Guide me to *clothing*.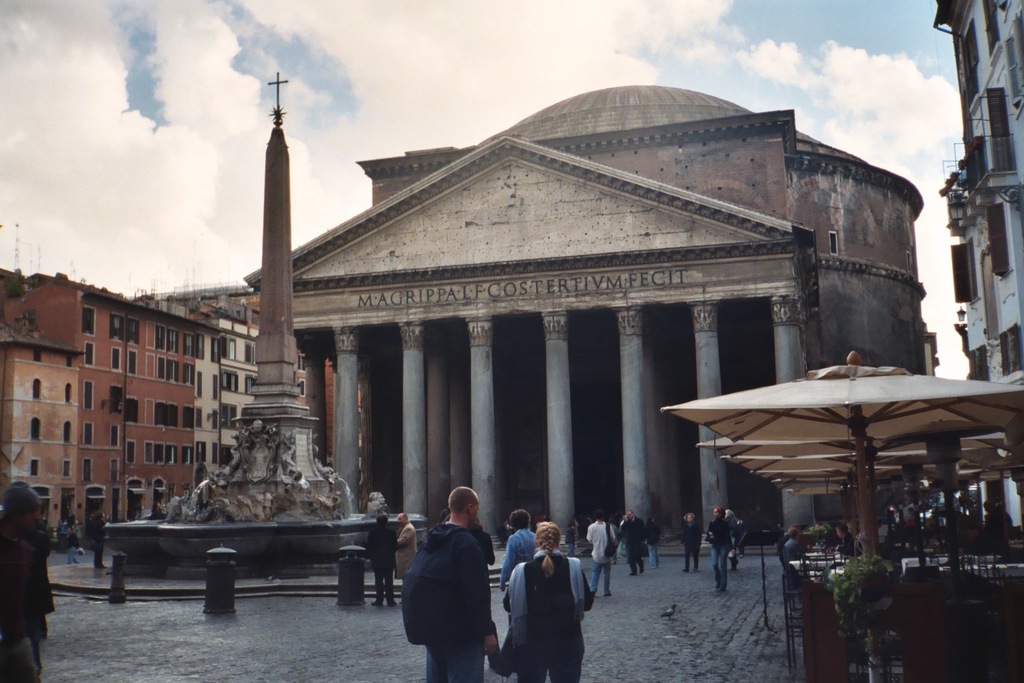
Guidance: region(704, 519, 733, 588).
